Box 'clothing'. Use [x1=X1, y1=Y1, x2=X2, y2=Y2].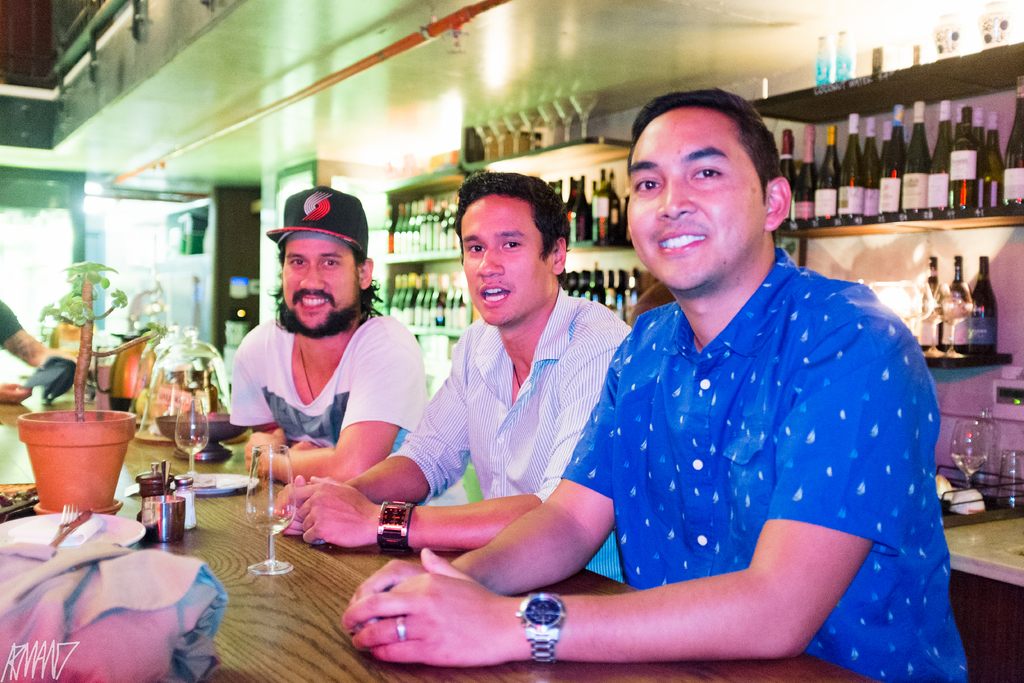
[x1=528, y1=238, x2=943, y2=650].
